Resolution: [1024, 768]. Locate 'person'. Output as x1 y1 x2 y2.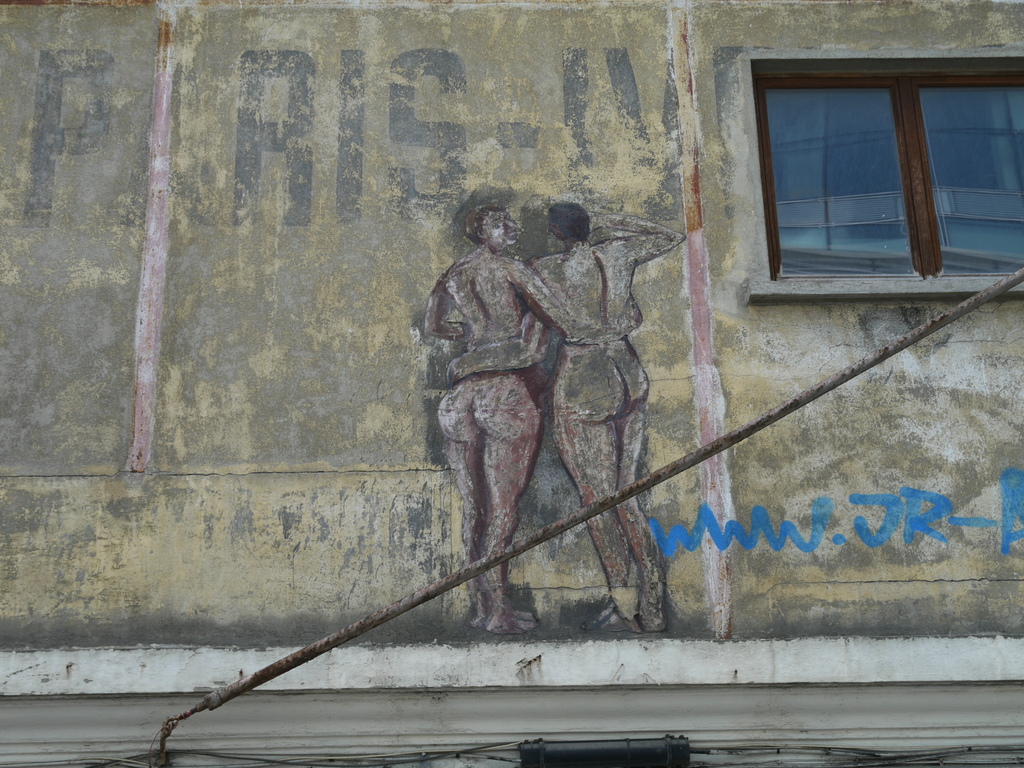
423 202 569 633.
